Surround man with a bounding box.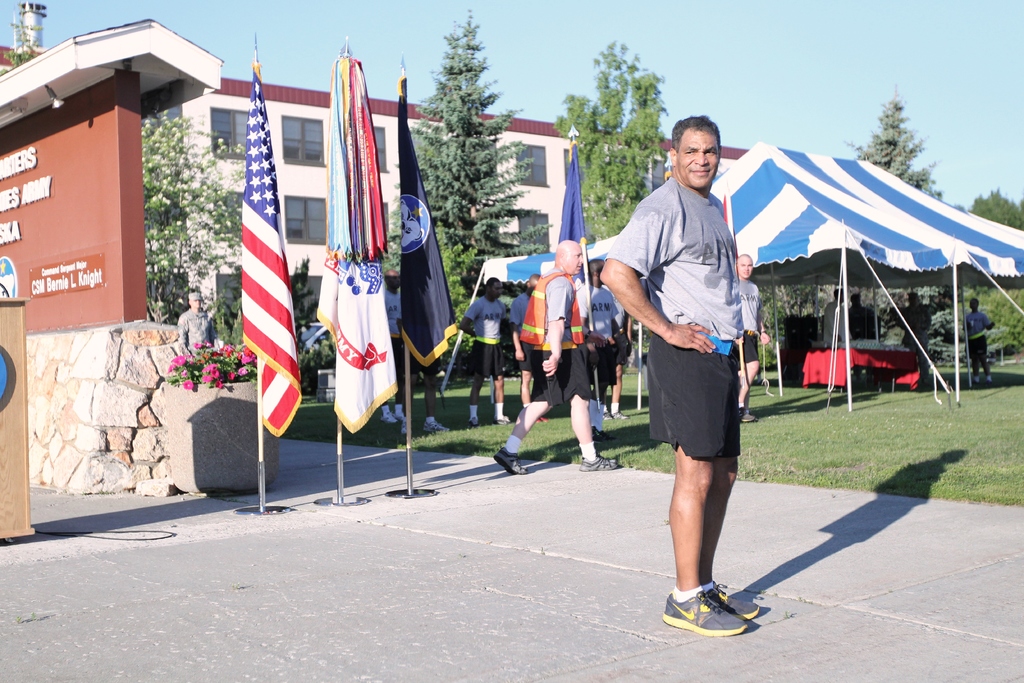
box=[851, 287, 886, 338].
